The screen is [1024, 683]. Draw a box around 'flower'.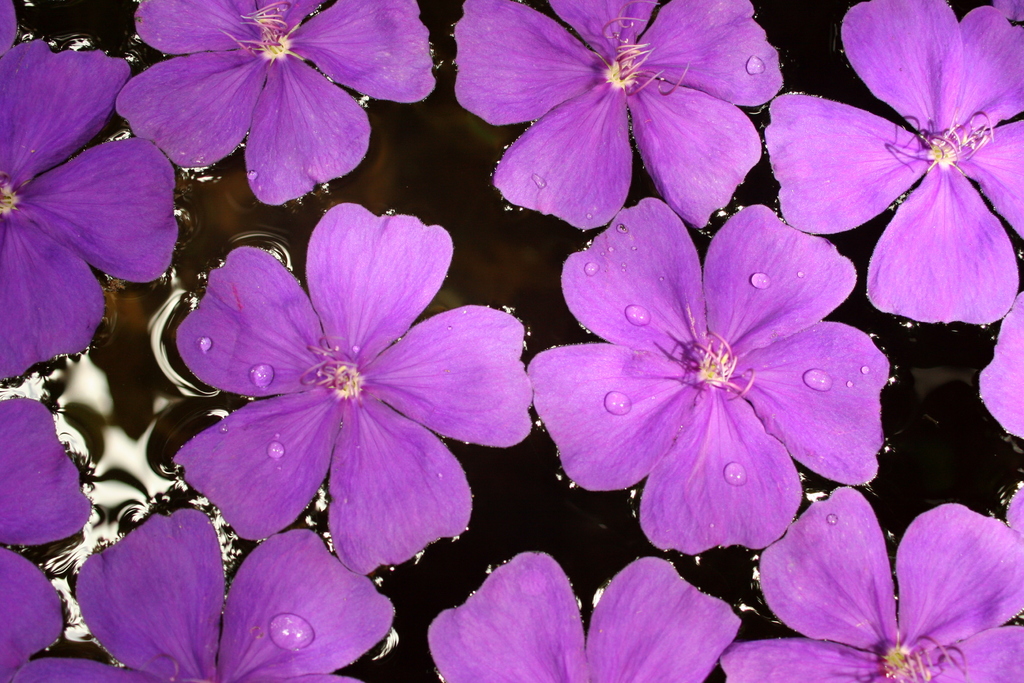
(left=173, top=204, right=534, bottom=575).
